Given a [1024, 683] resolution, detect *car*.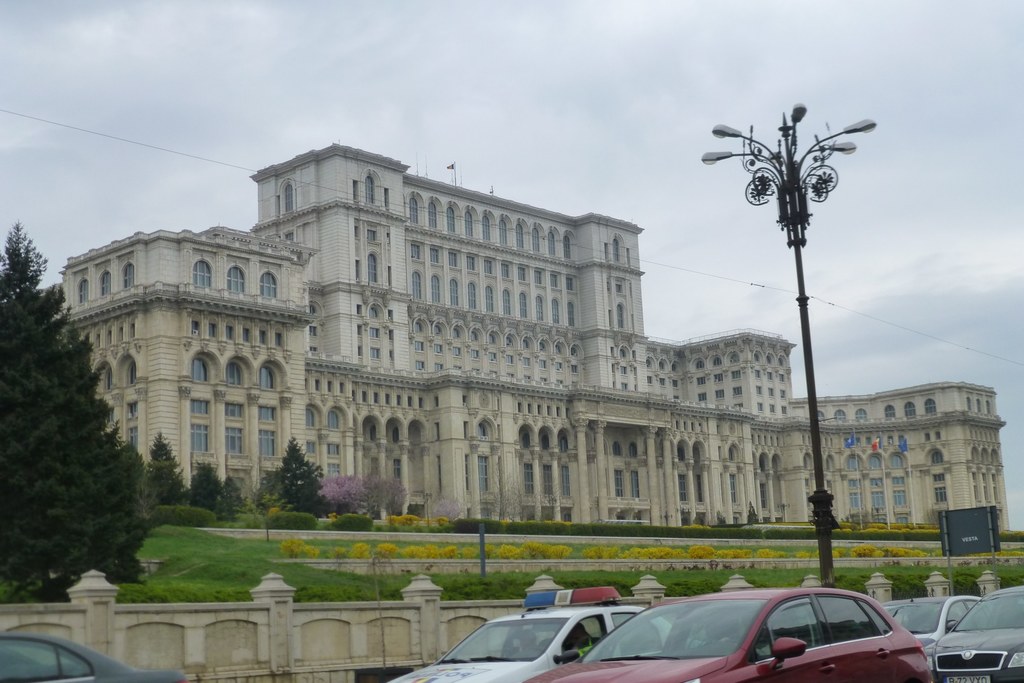
box=[578, 594, 922, 680].
